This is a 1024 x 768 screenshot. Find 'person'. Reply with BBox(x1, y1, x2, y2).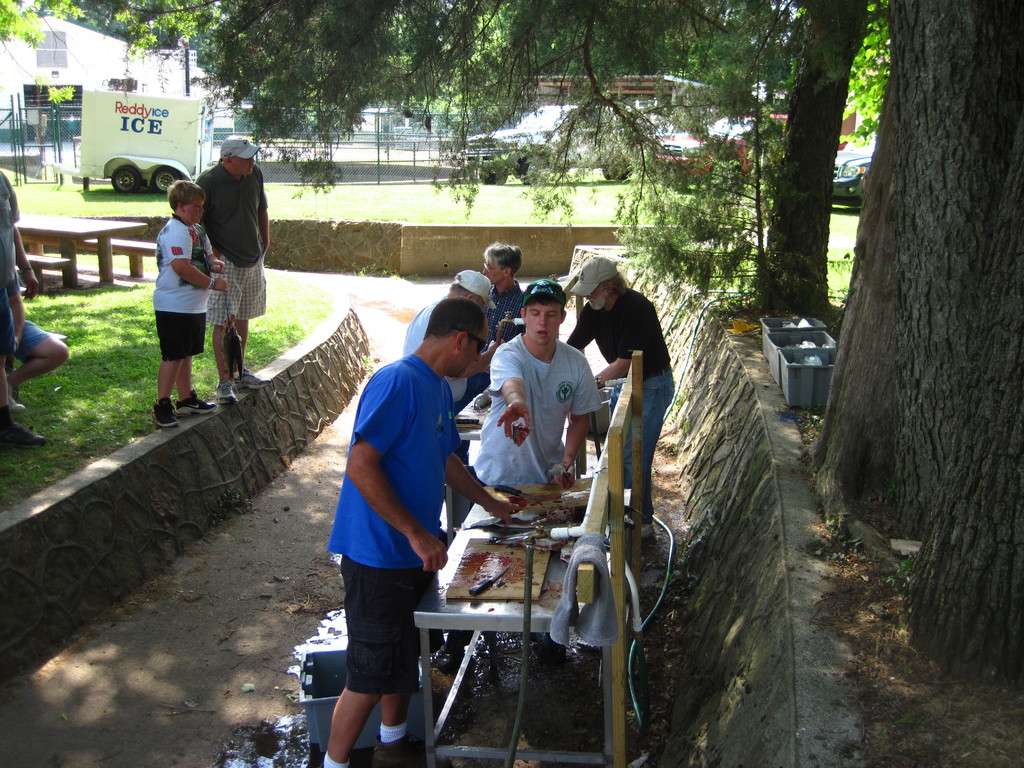
BBox(472, 278, 599, 490).
